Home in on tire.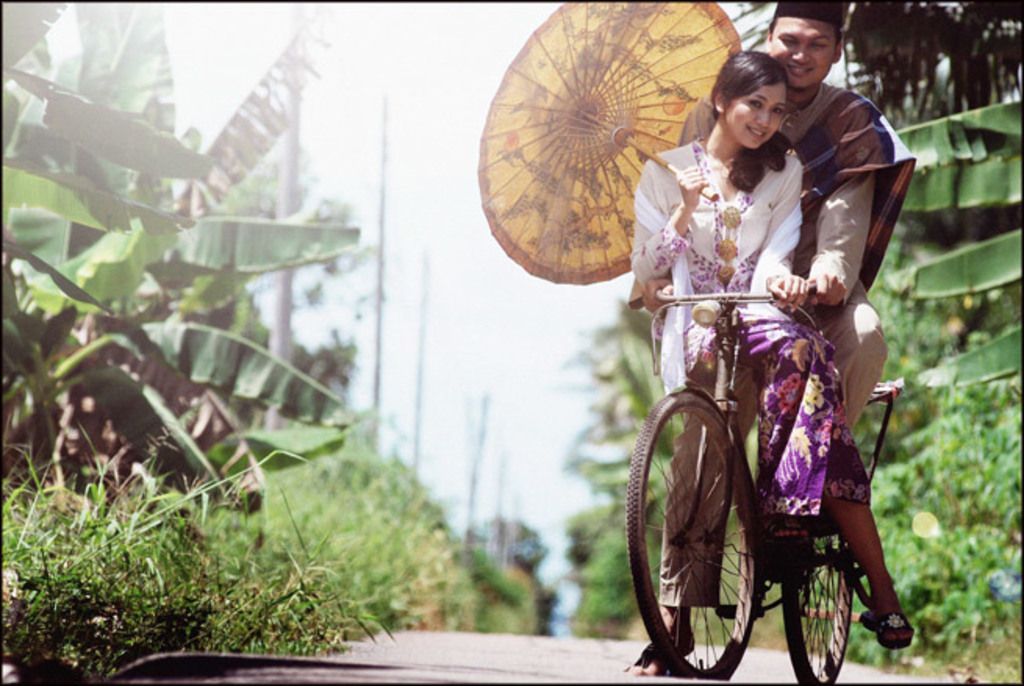
Homed in at Rect(782, 525, 854, 684).
